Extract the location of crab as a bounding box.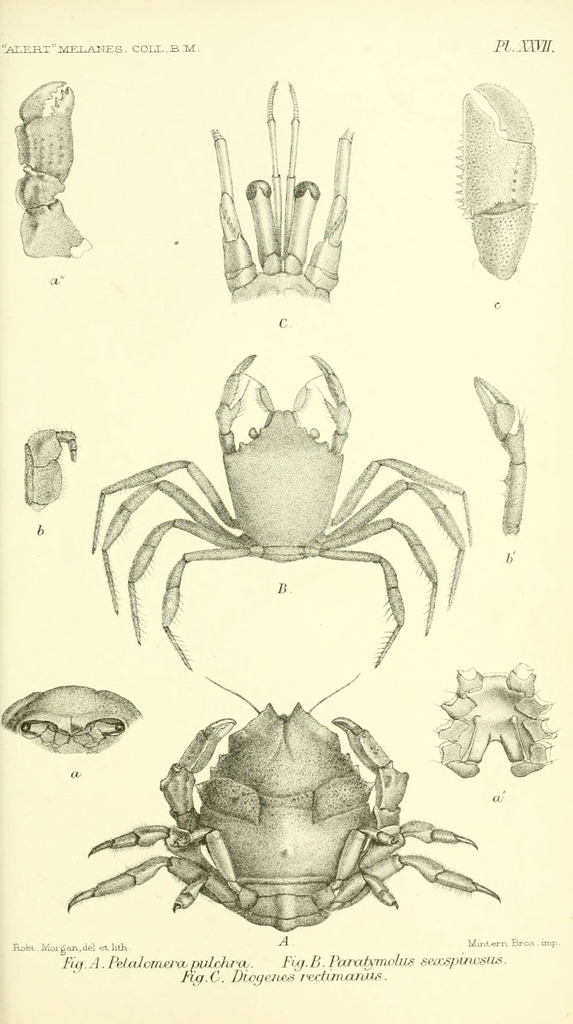
locate(90, 353, 472, 671).
